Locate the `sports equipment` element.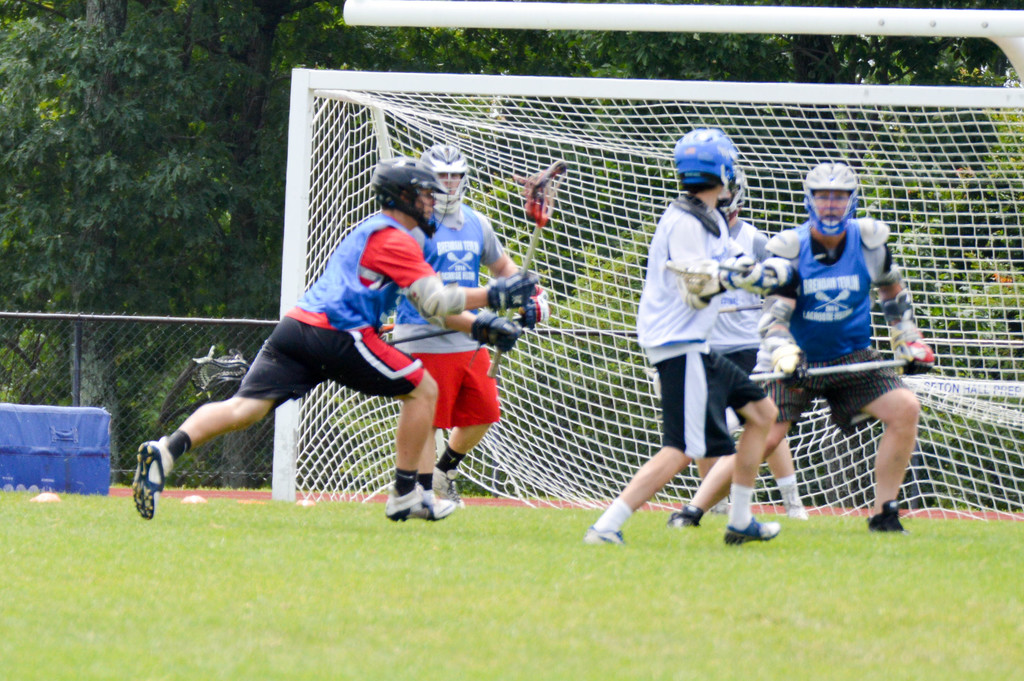
Element bbox: locate(725, 516, 781, 547).
